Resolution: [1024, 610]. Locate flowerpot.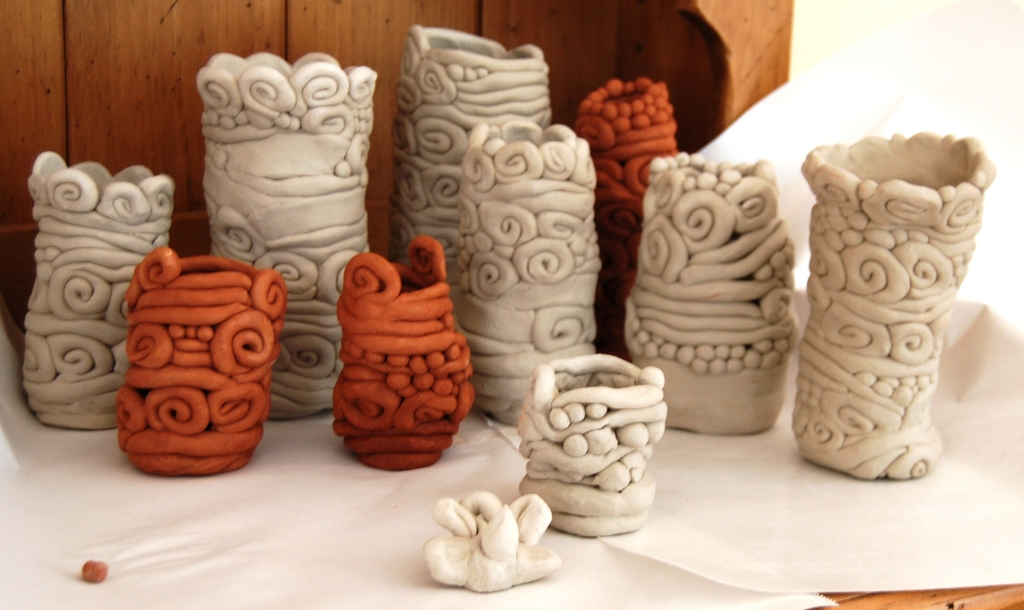
rect(19, 149, 176, 434).
